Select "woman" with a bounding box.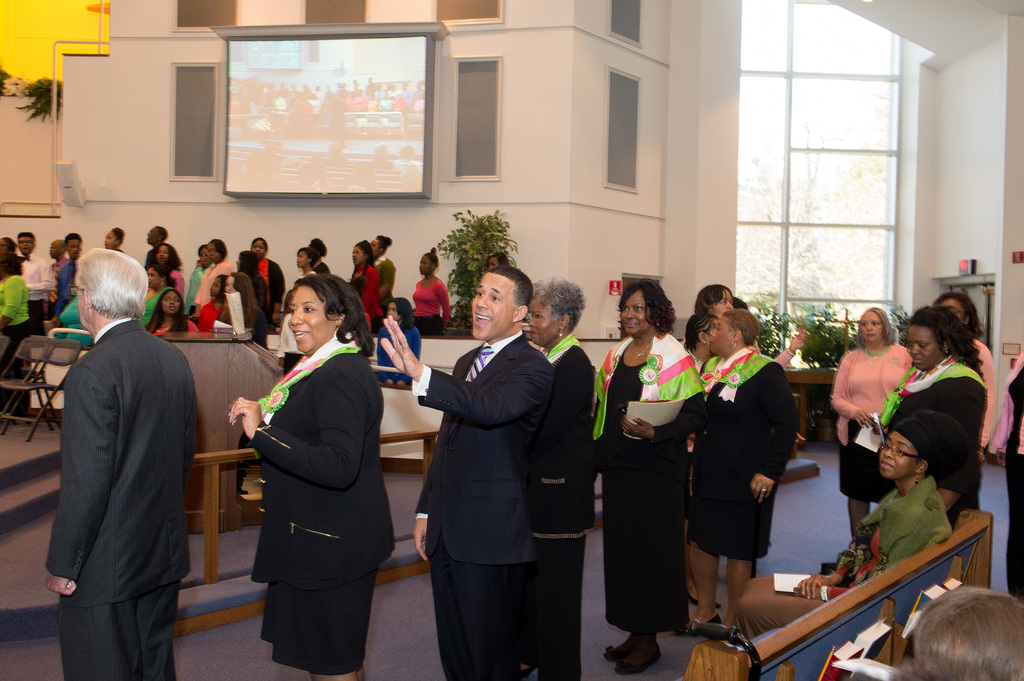
<region>237, 254, 266, 313</region>.
